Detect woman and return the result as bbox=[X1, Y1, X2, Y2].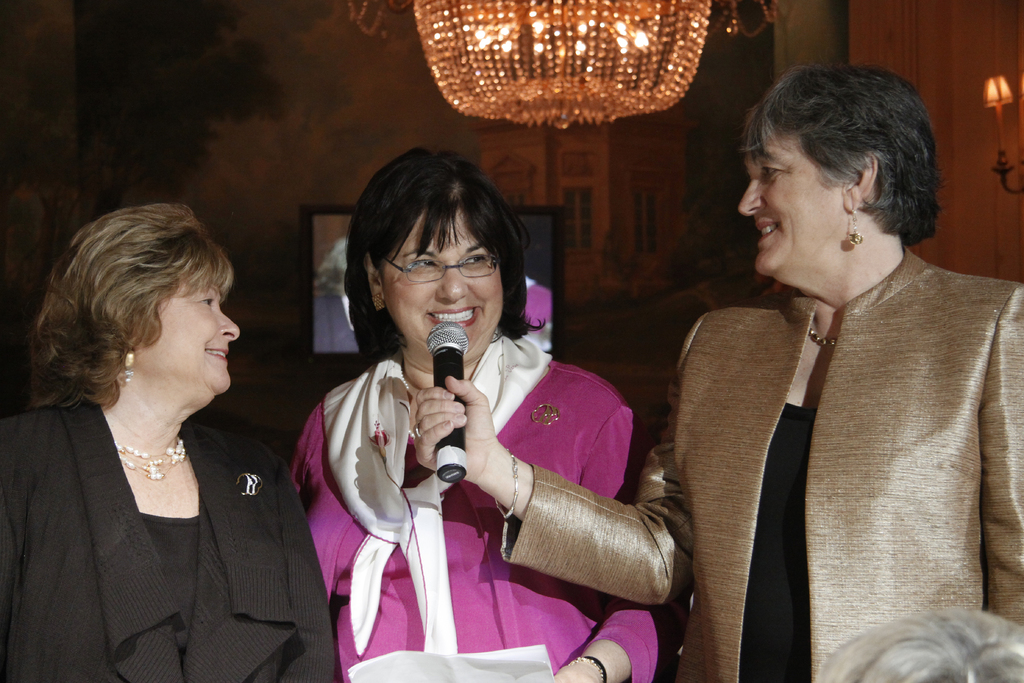
bbox=[413, 66, 1023, 682].
